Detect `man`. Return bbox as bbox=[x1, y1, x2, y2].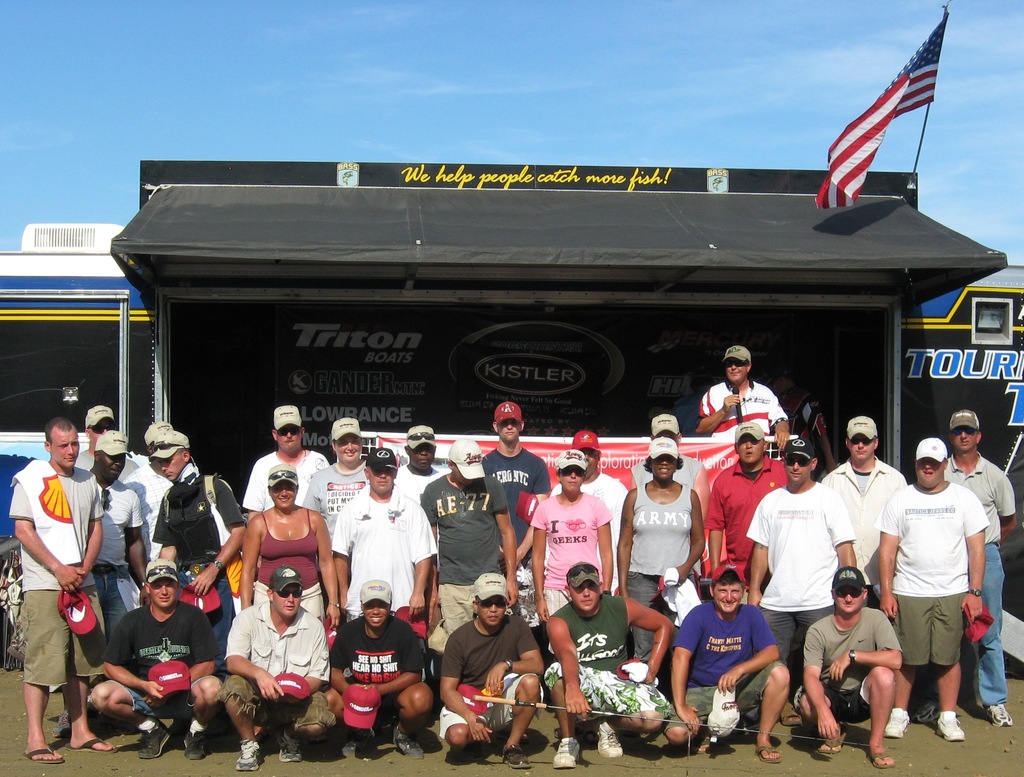
bbox=[423, 438, 521, 661].
